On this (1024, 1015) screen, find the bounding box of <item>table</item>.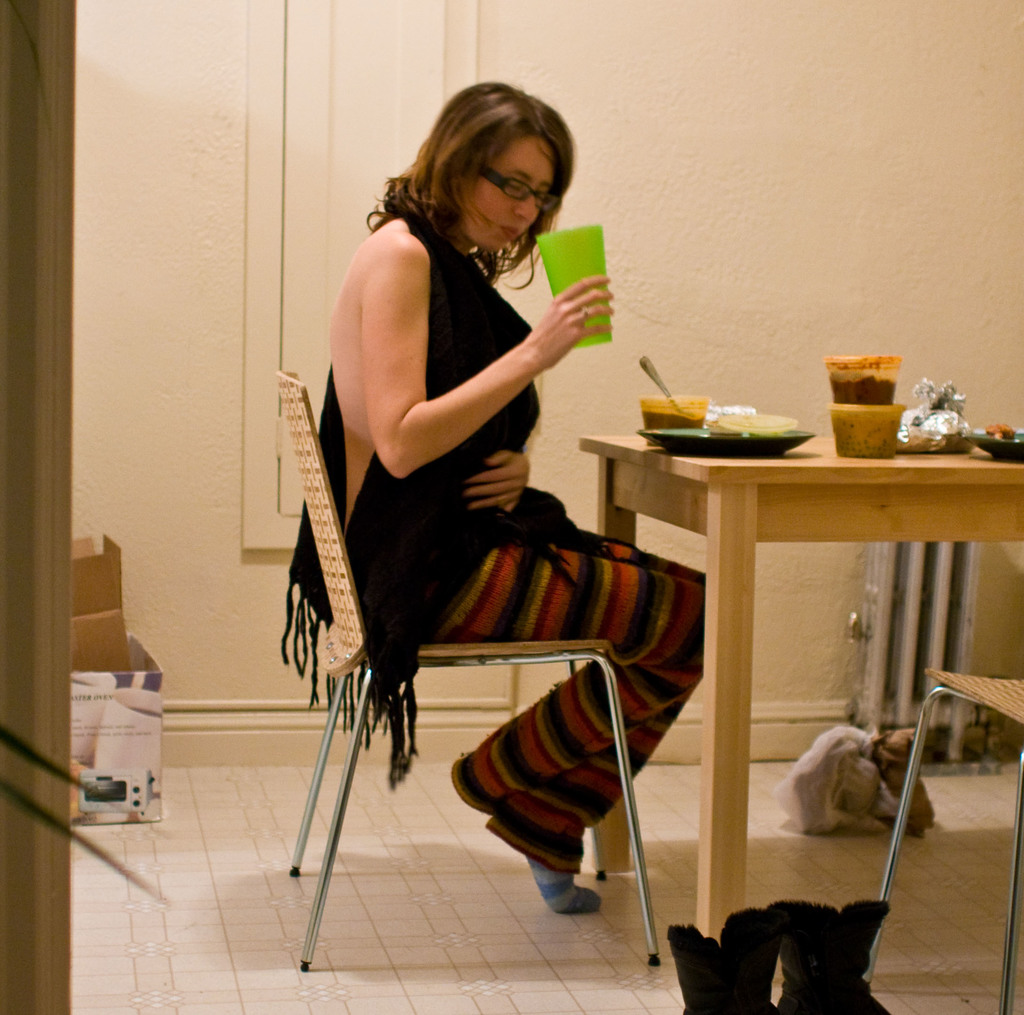
Bounding box: left=588, top=431, right=998, bottom=945.
